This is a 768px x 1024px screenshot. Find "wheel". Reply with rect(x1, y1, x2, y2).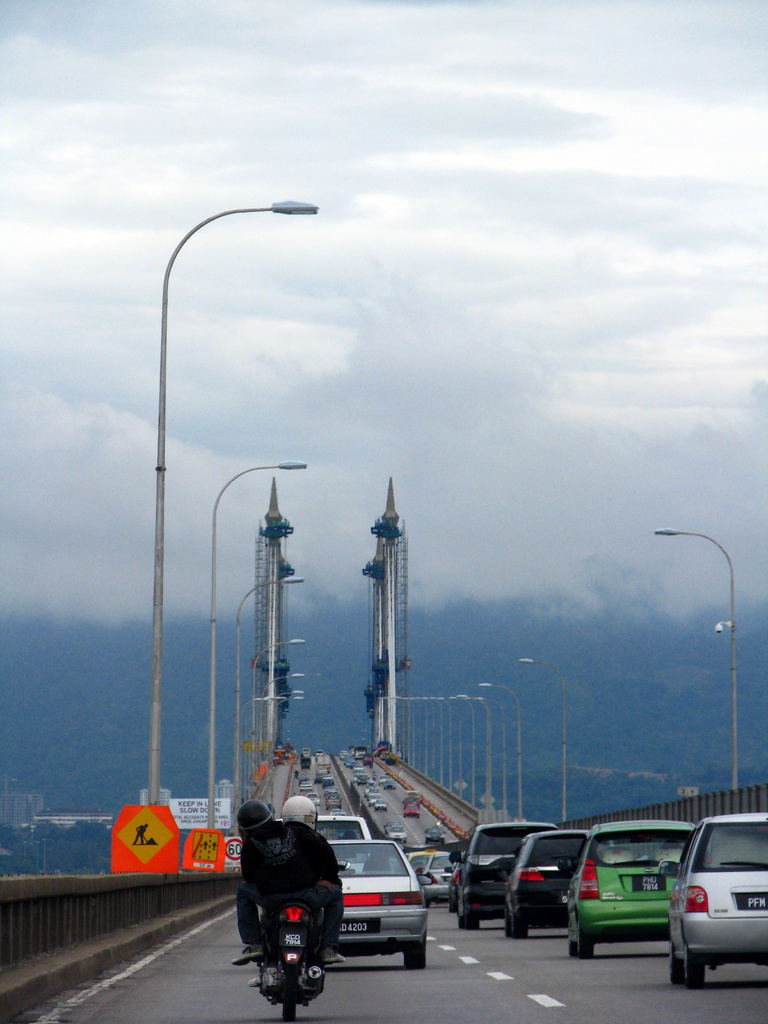
rect(509, 922, 513, 936).
